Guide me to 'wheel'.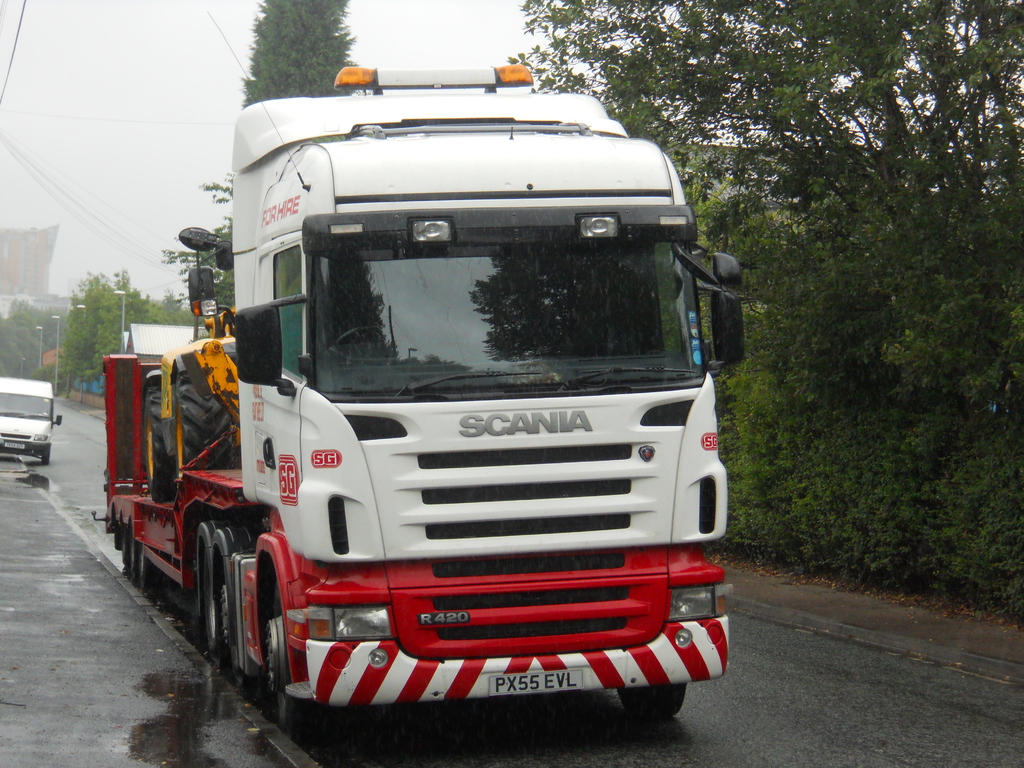
Guidance: (left=334, top=323, right=383, bottom=347).
